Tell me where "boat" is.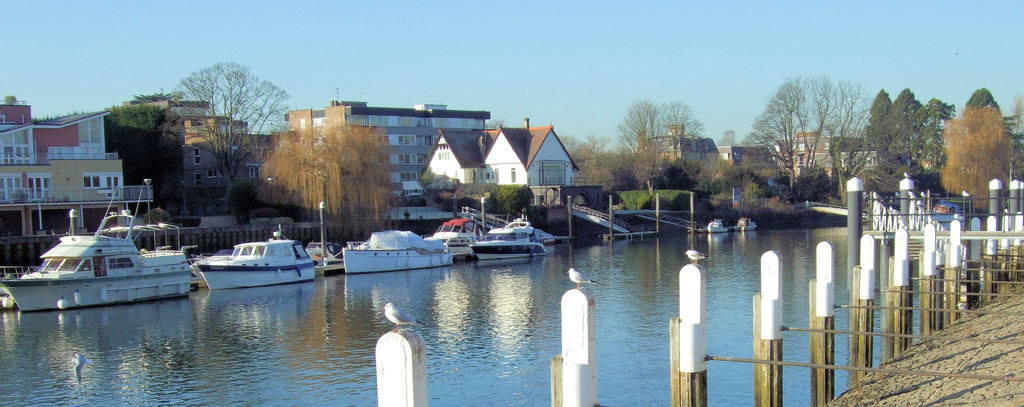
"boat" is at rect(352, 231, 452, 268).
